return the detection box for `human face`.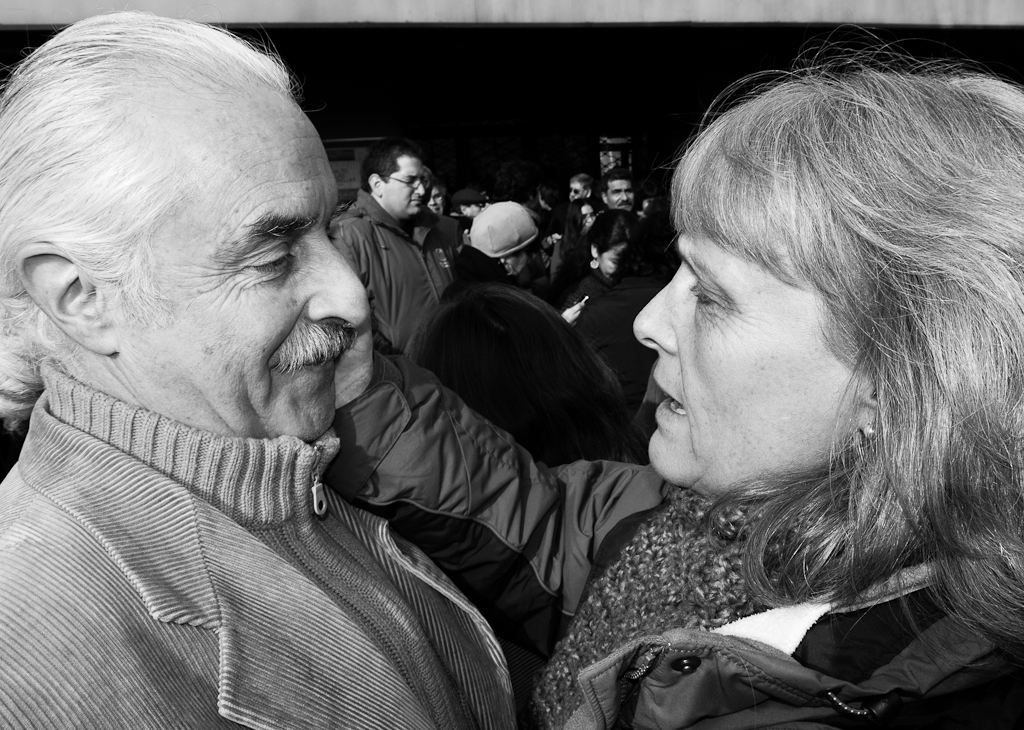
<box>379,159,424,218</box>.
